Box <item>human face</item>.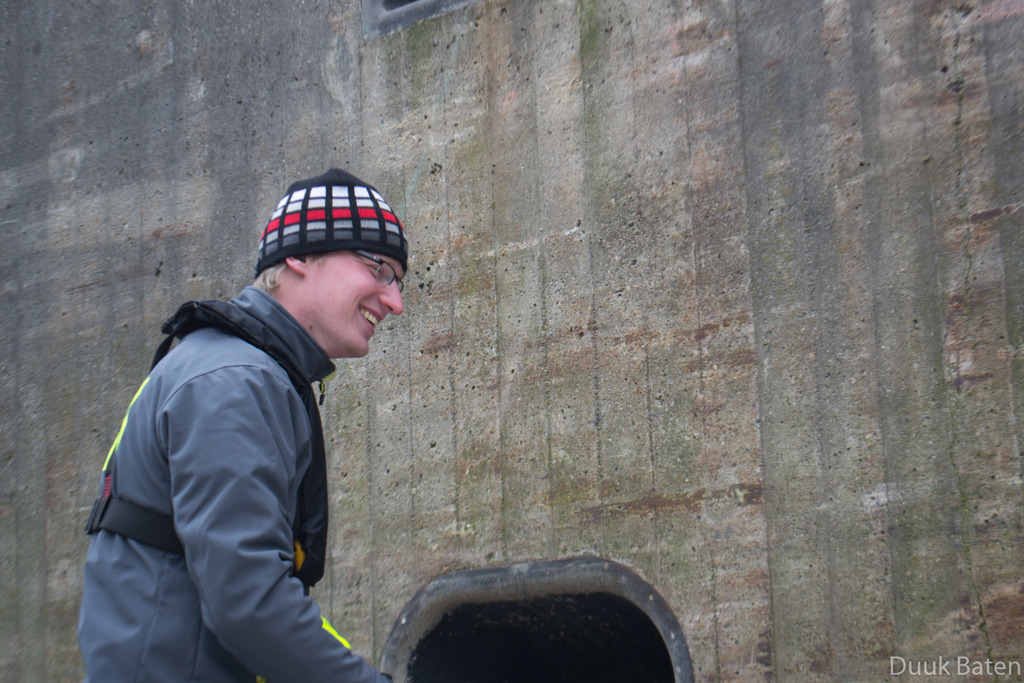
box=[307, 256, 416, 368].
